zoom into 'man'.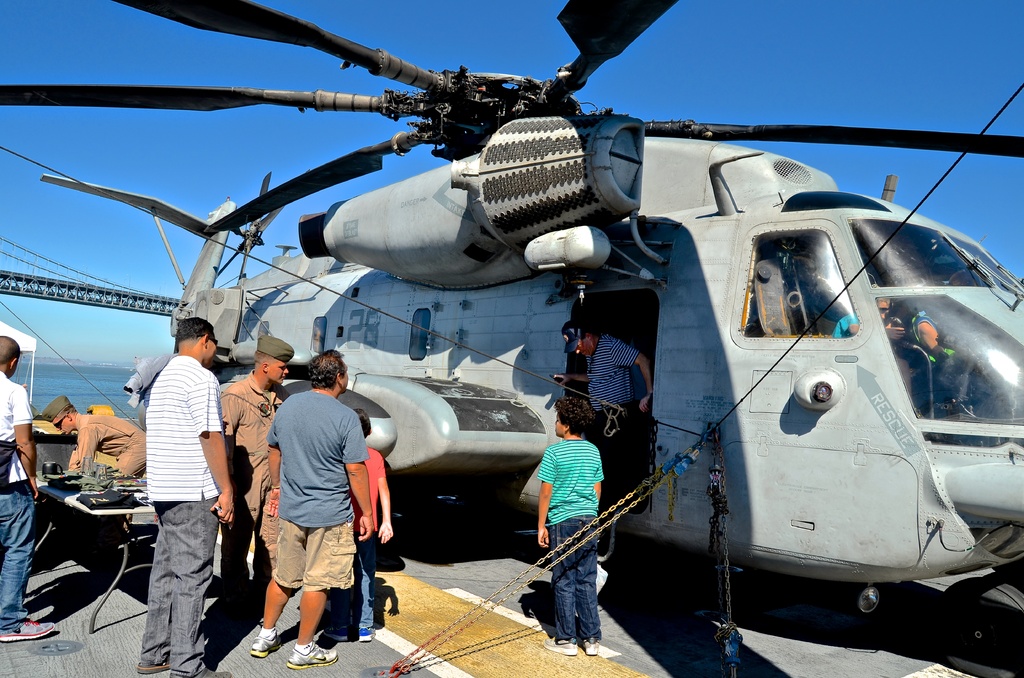
Zoom target: [245, 344, 374, 677].
